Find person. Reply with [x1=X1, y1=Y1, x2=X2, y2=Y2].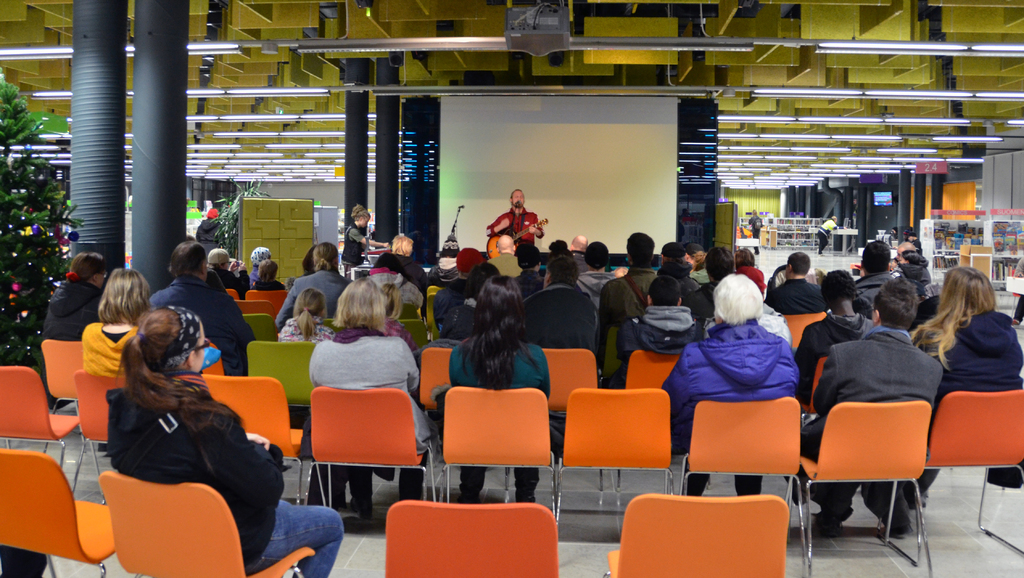
[x1=694, y1=247, x2=740, y2=315].
